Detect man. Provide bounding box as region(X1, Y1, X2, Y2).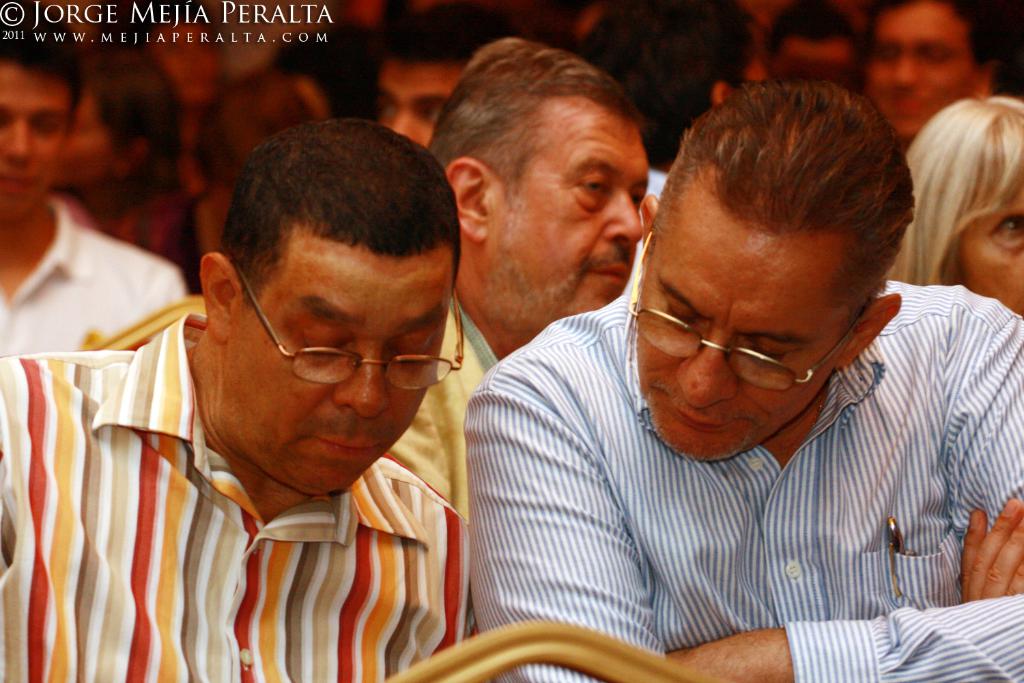
region(431, 32, 676, 428).
